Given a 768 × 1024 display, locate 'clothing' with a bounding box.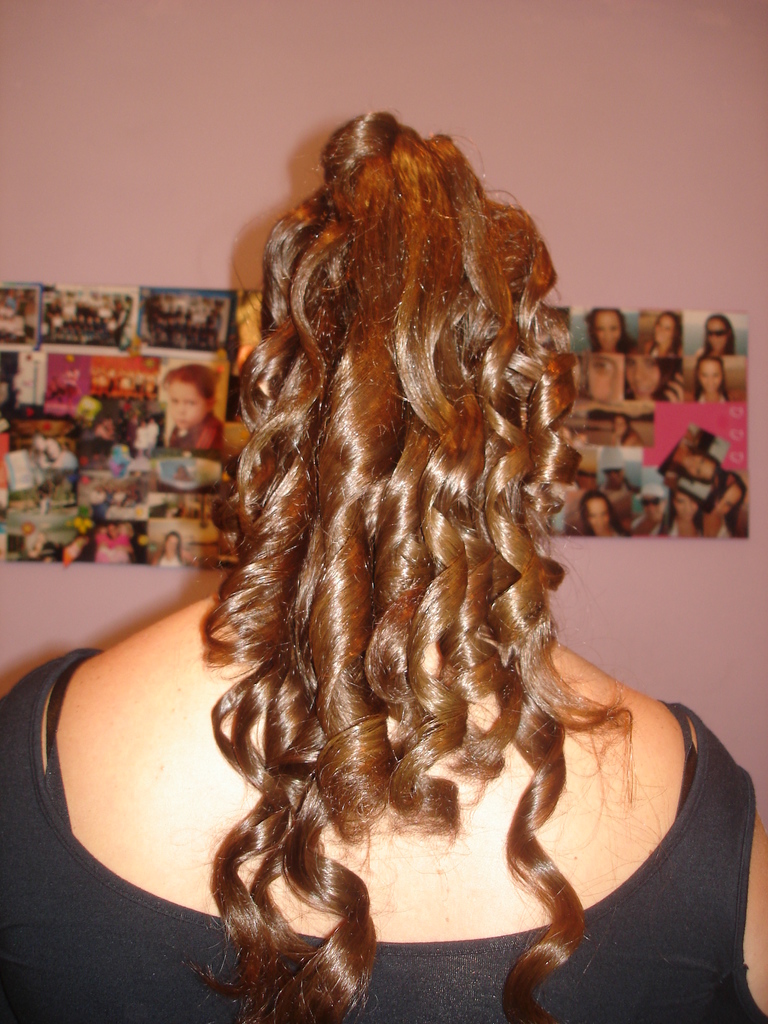
Located: (left=666, top=521, right=705, bottom=538).
